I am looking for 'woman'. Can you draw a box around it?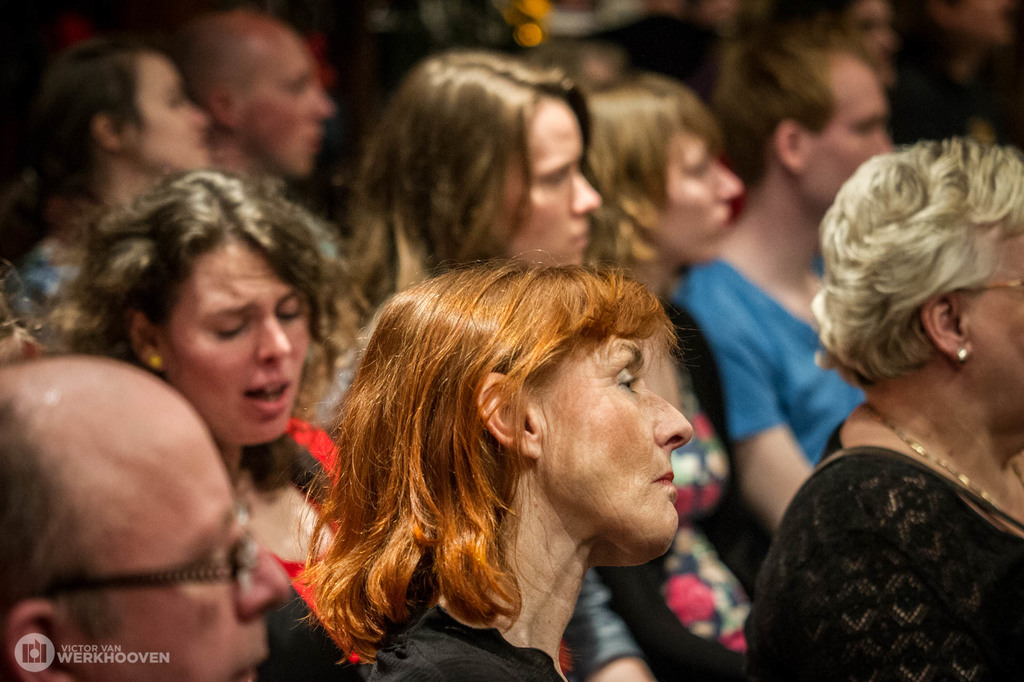
Sure, the bounding box is <region>28, 165, 349, 681</region>.
